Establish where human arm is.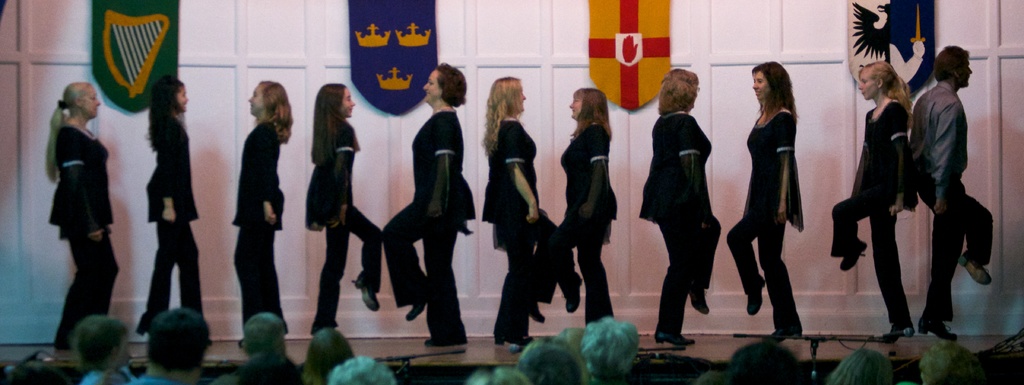
Established at bbox(888, 35, 924, 85).
